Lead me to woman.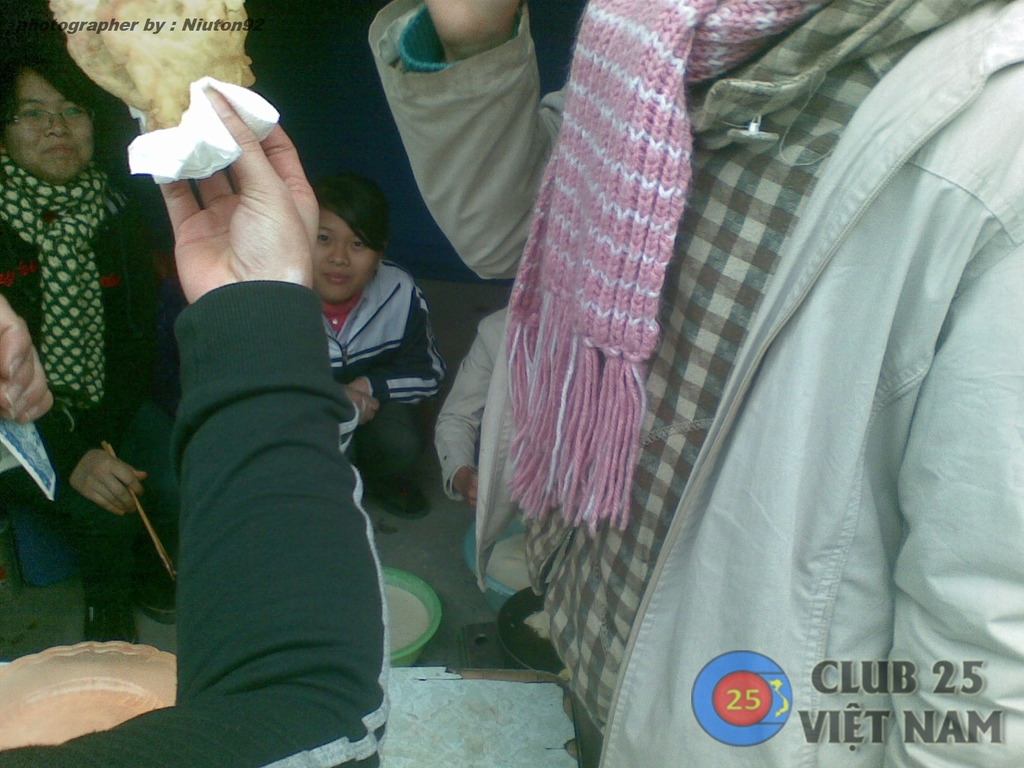
Lead to {"left": 0, "top": 53, "right": 177, "bottom": 643}.
